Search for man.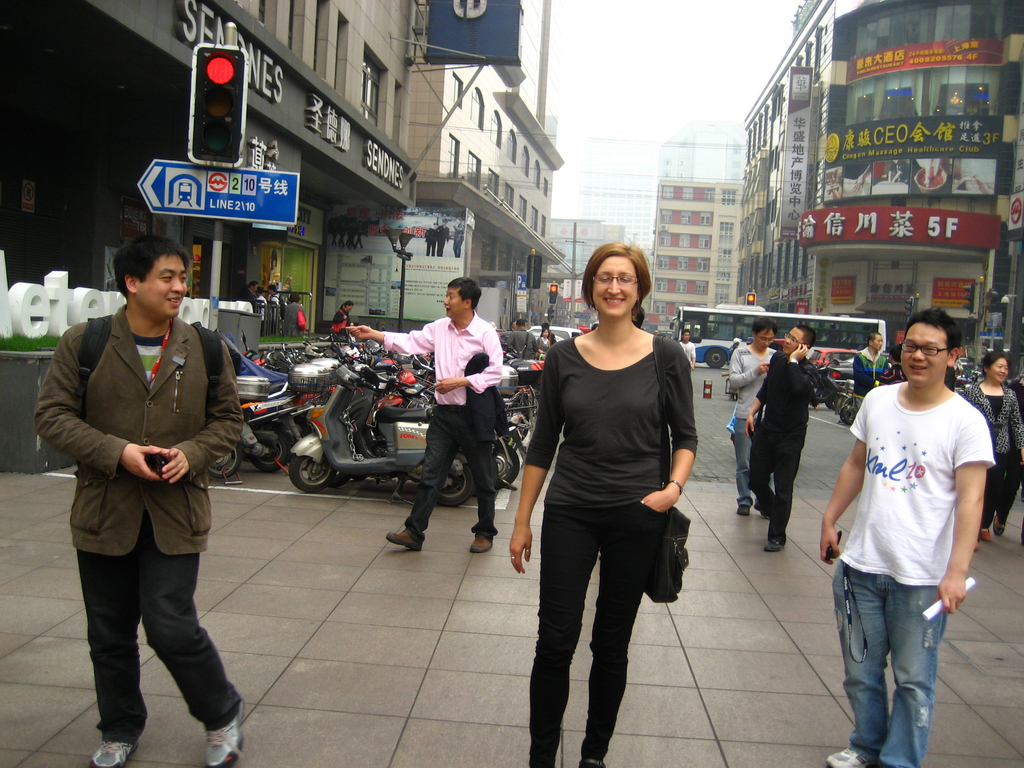
Found at (269,284,279,335).
